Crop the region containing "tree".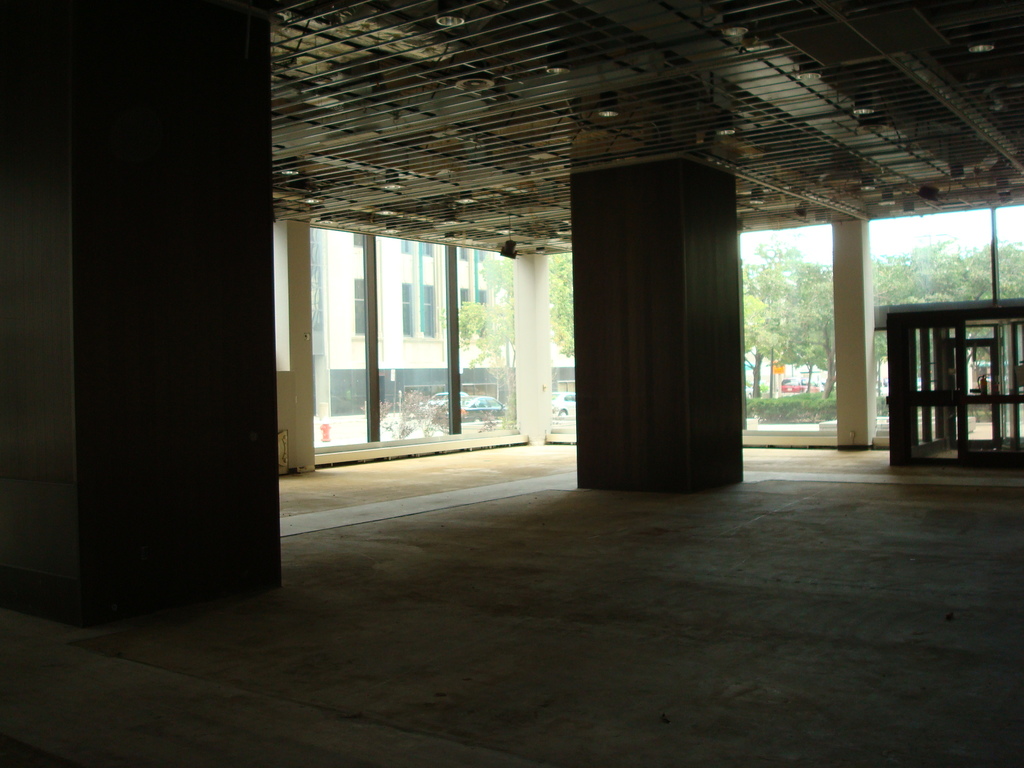
Crop region: <region>456, 254, 577, 434</region>.
